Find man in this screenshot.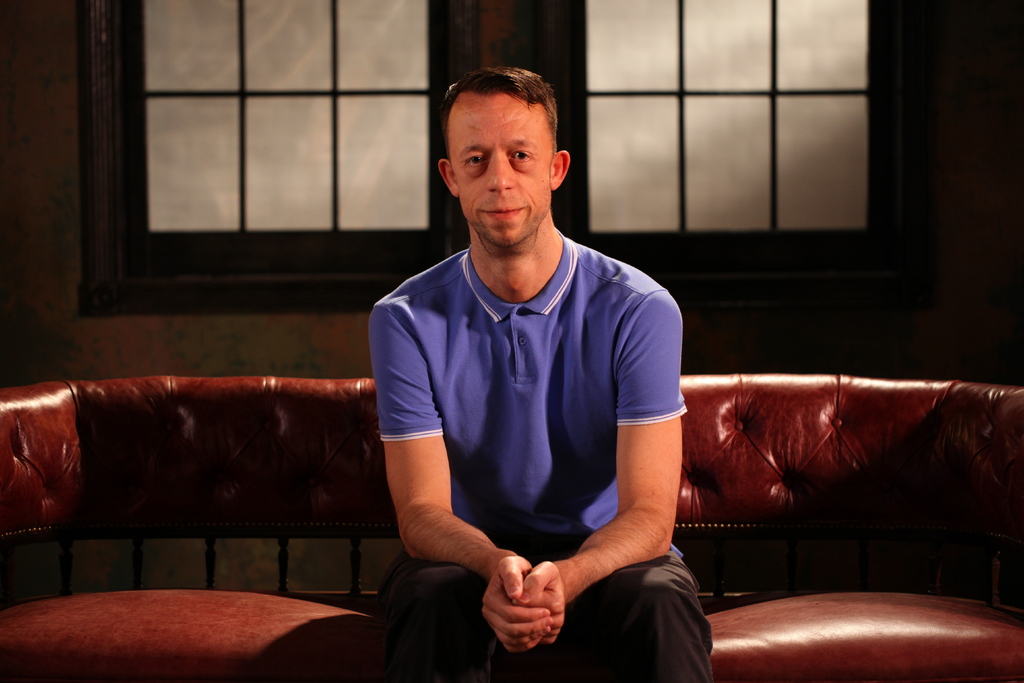
The bounding box for man is 368,53,700,658.
